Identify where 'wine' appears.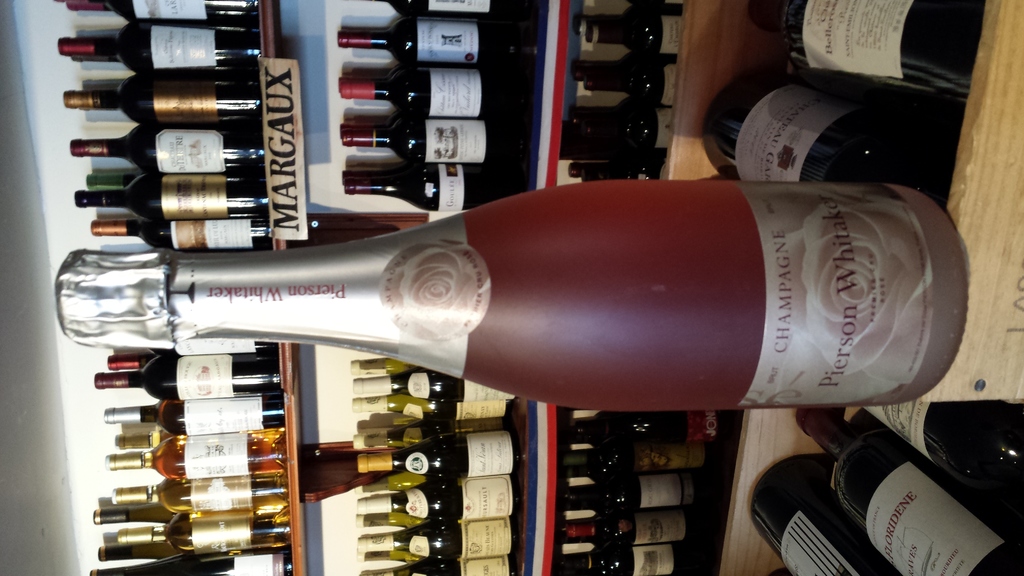
Appears at select_region(697, 88, 956, 192).
